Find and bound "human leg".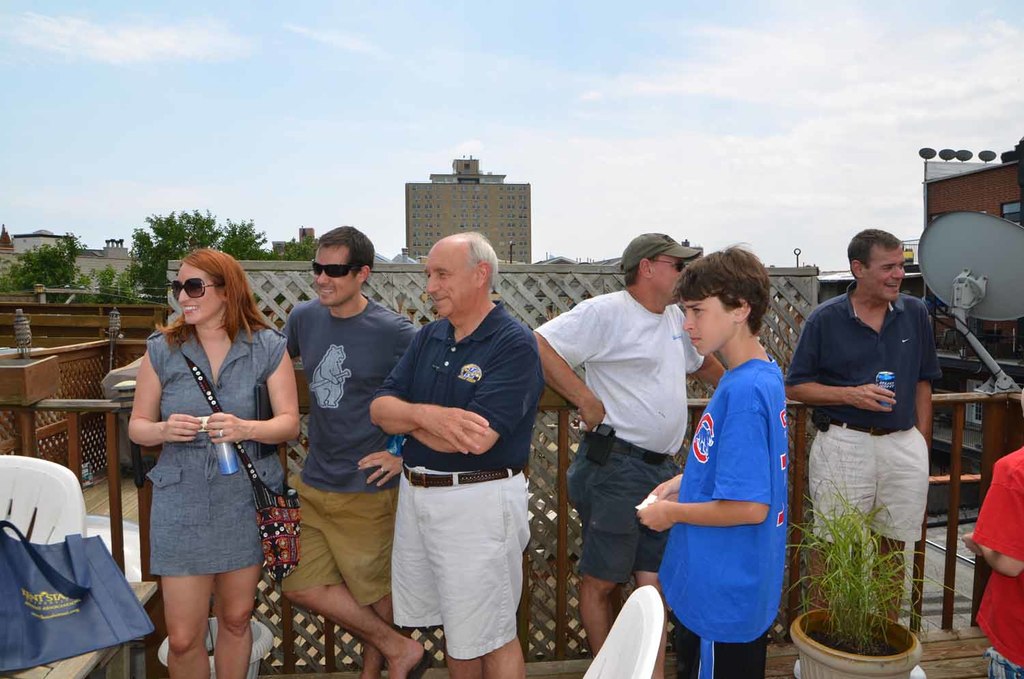
Bound: bbox=(570, 442, 633, 648).
